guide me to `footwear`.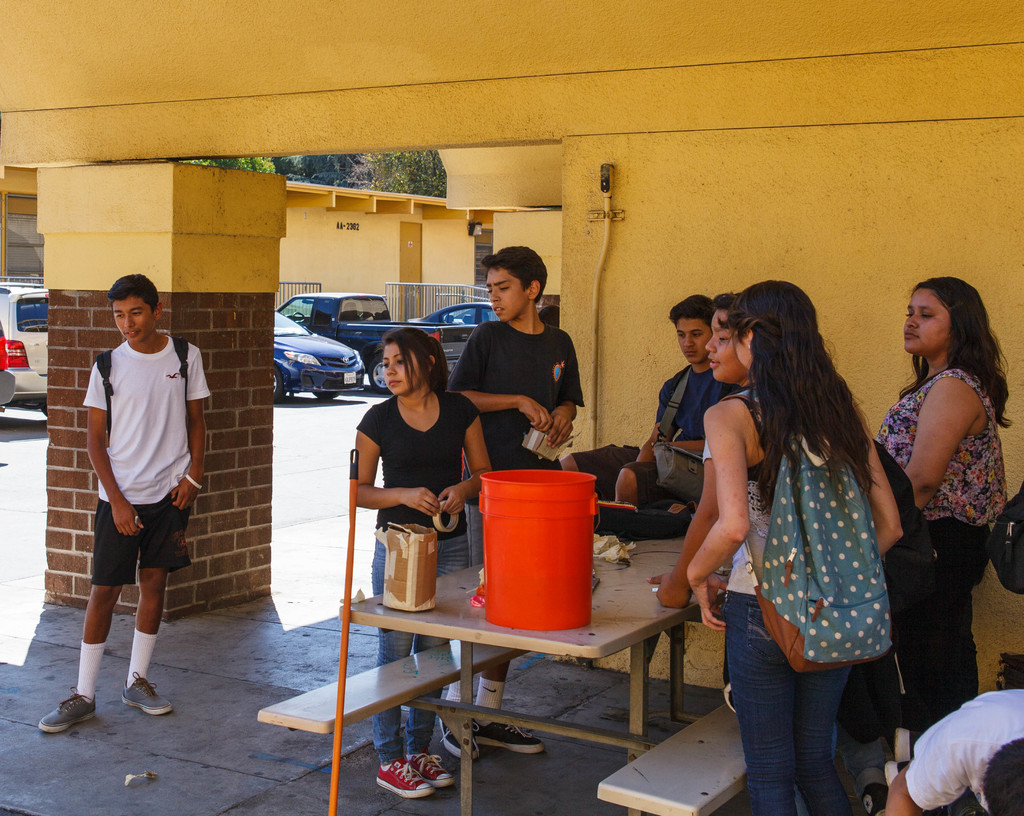
Guidance: (left=442, top=723, right=484, bottom=758).
